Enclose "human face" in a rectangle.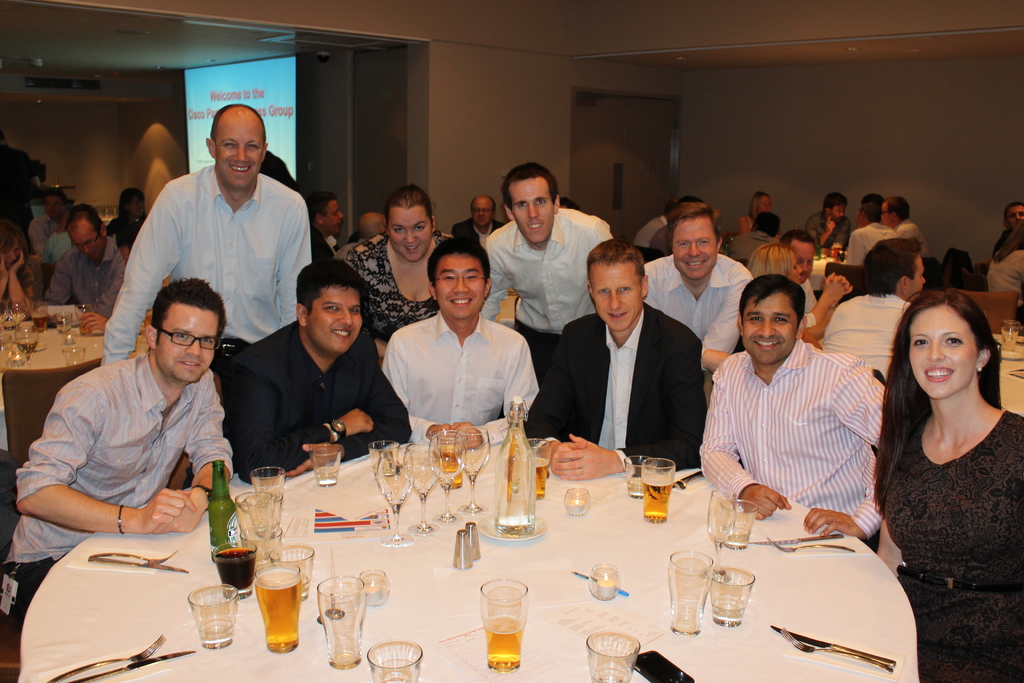
bbox(65, 228, 105, 262).
